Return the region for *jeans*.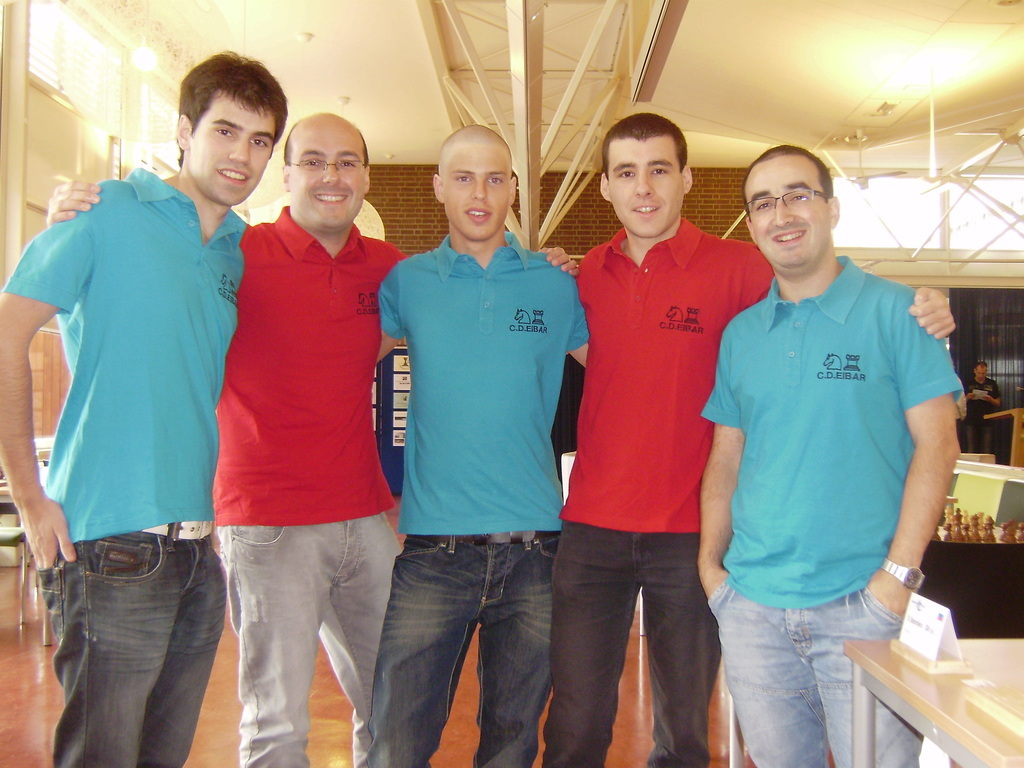
x1=47, y1=520, x2=221, y2=763.
